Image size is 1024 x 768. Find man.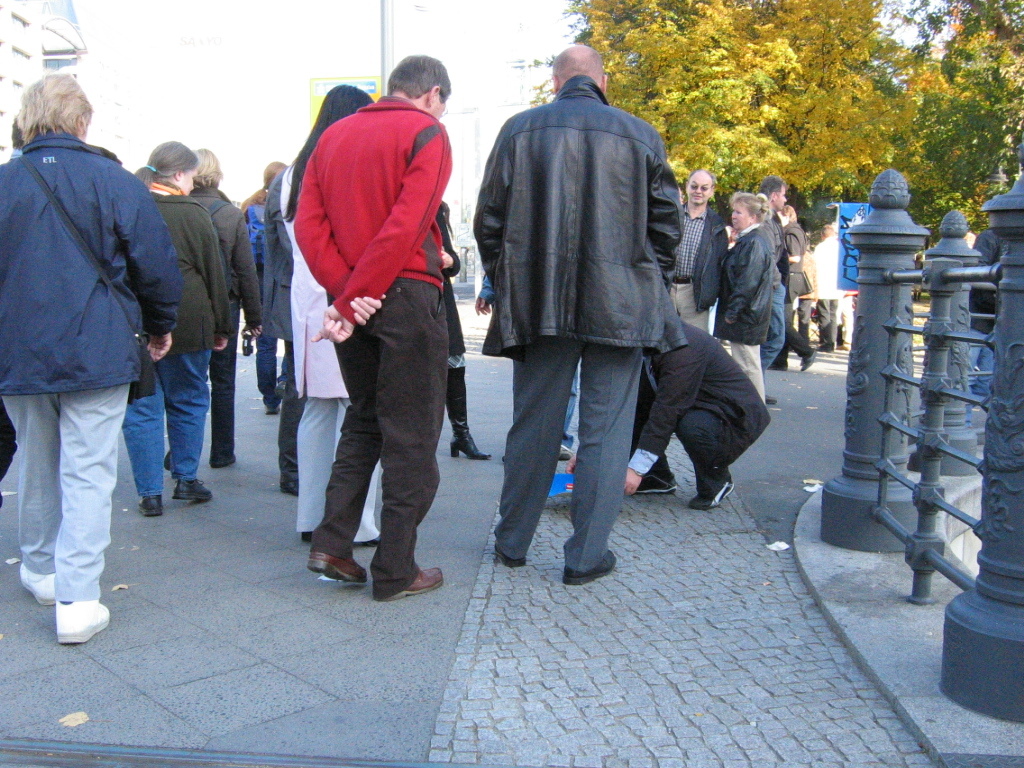
region(661, 167, 732, 349).
